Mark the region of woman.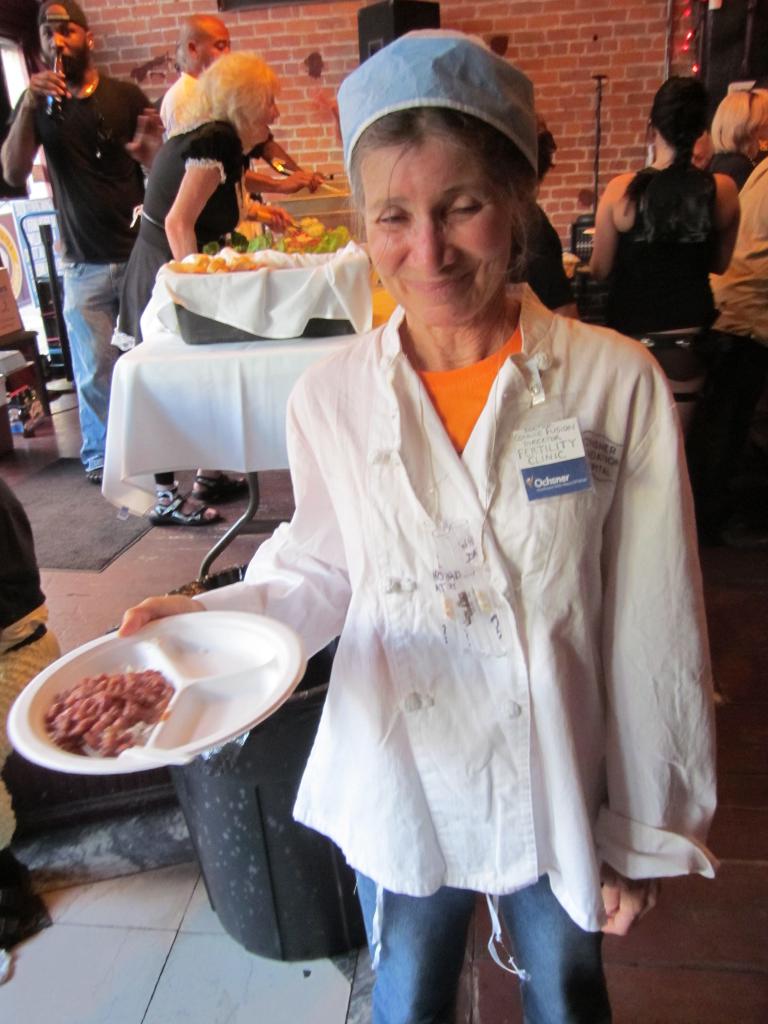
Region: 105, 53, 296, 522.
